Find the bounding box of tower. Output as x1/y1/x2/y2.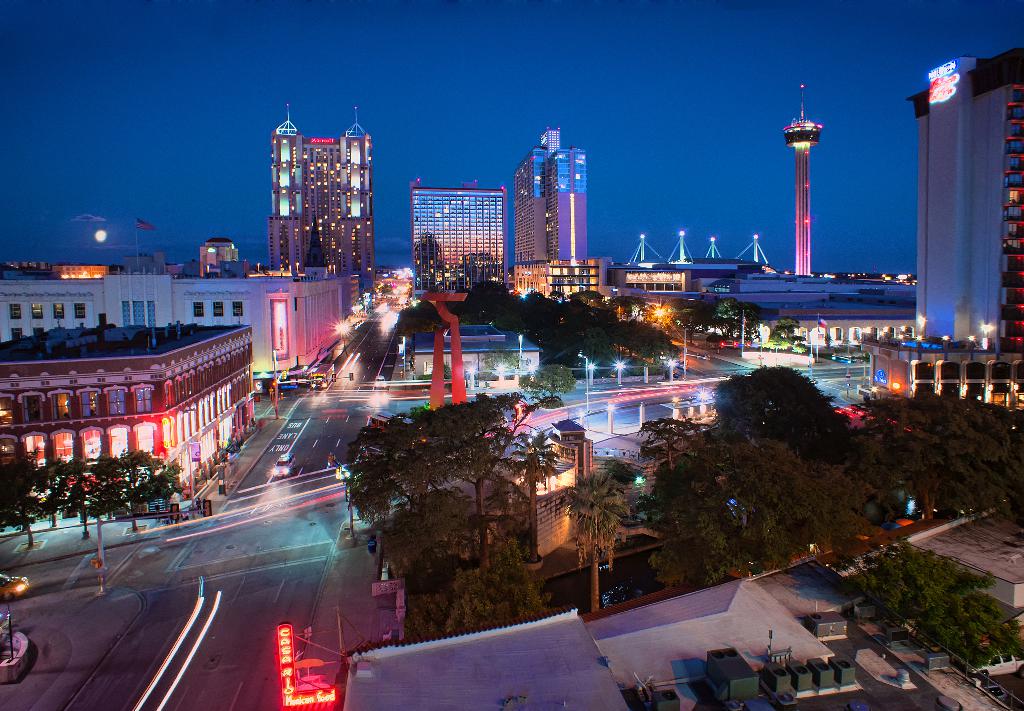
266/102/374/280.
